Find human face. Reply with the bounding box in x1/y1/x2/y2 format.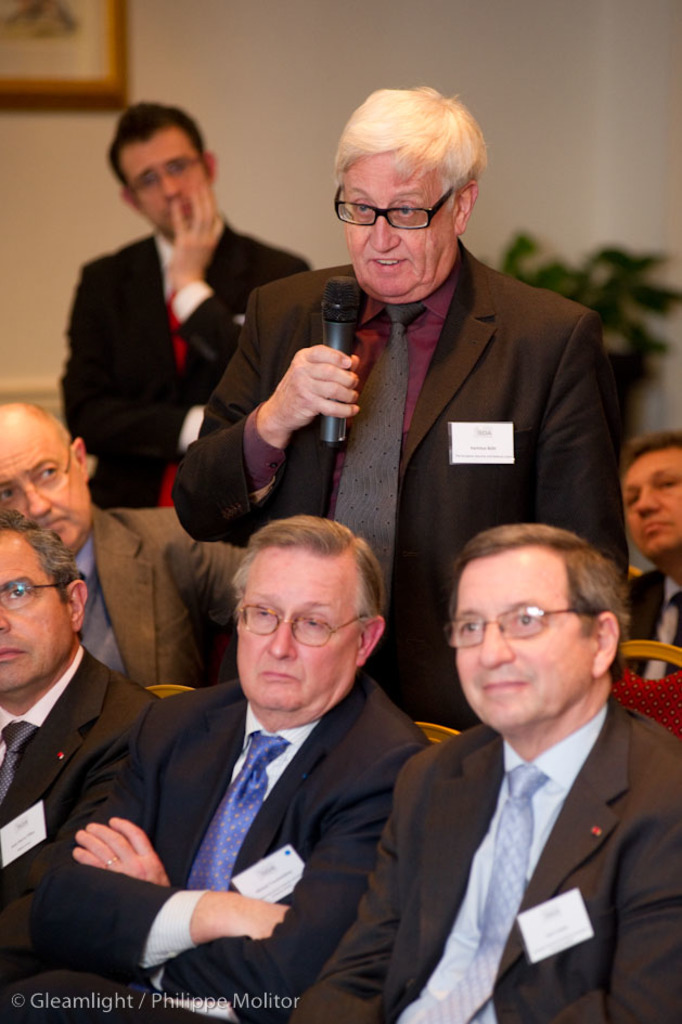
344/145/460/293.
